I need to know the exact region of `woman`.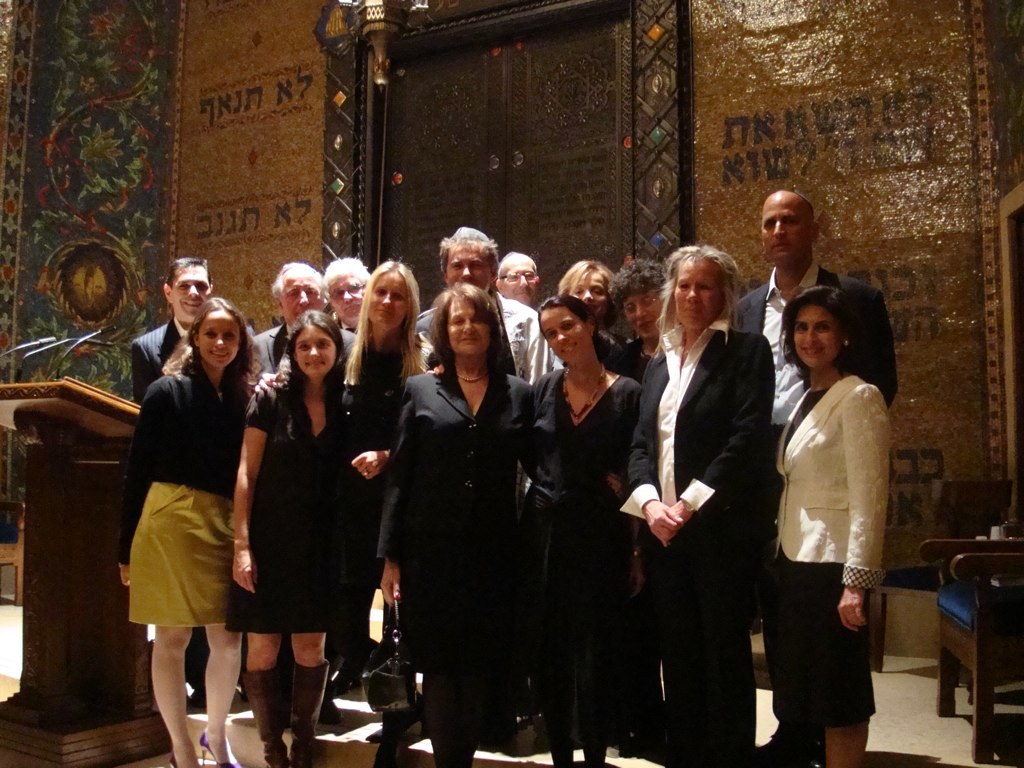
Region: l=765, t=266, r=898, b=753.
